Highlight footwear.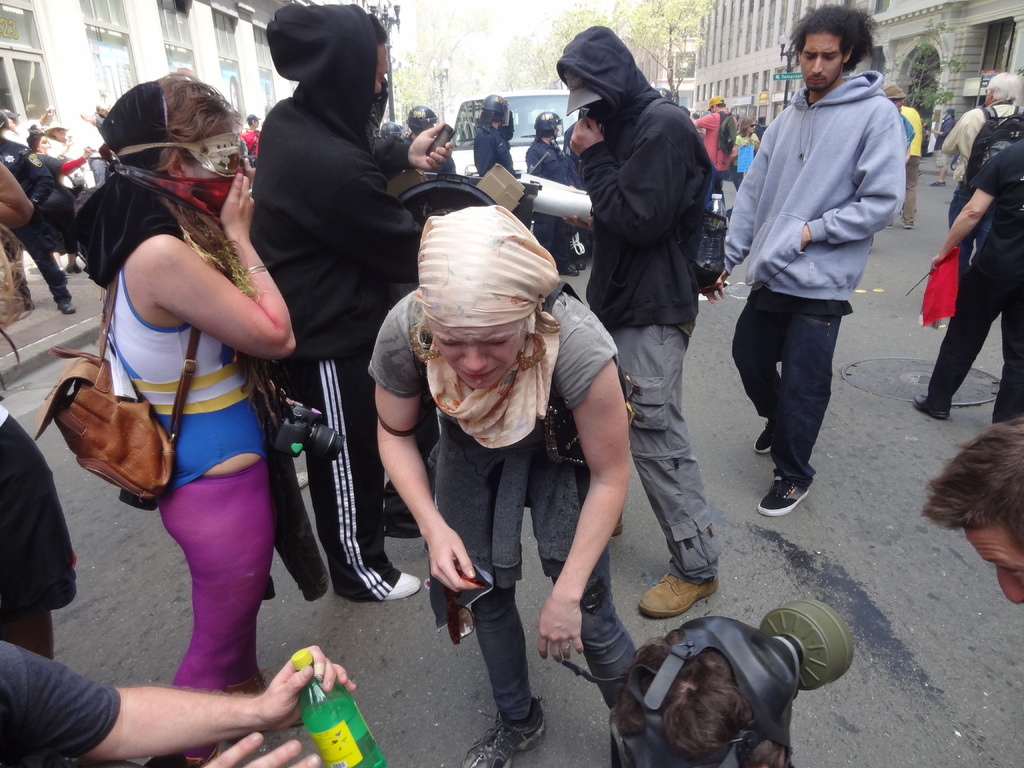
Highlighted region: box=[751, 422, 774, 458].
